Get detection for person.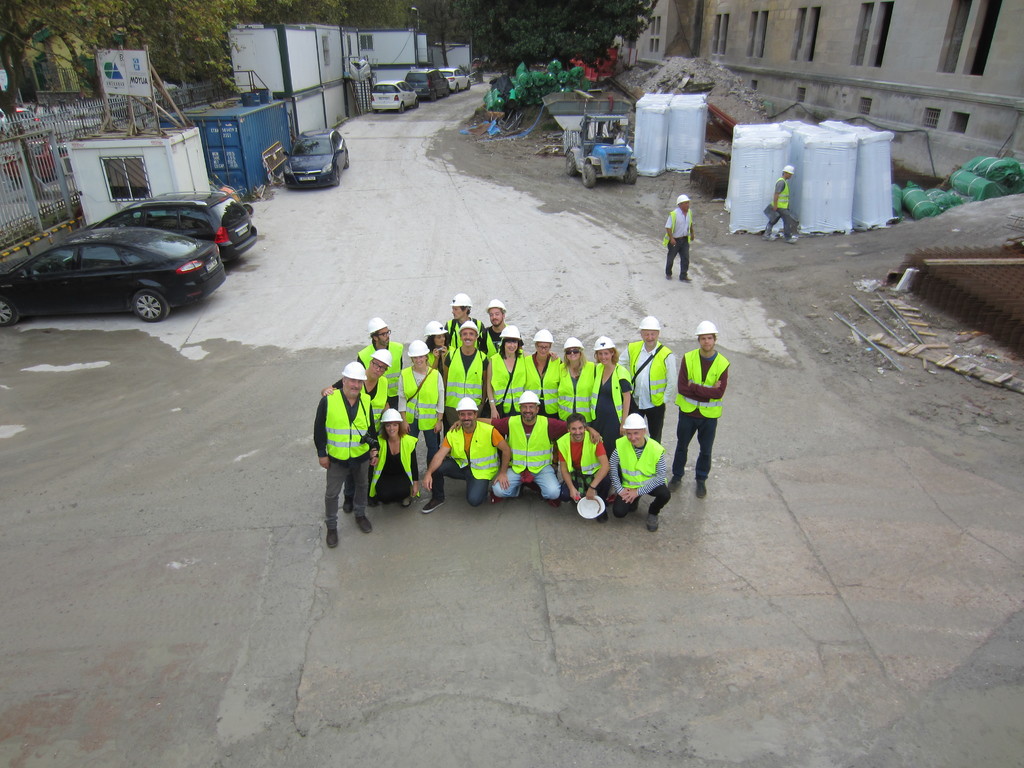
Detection: {"left": 442, "top": 292, "right": 484, "bottom": 356}.
